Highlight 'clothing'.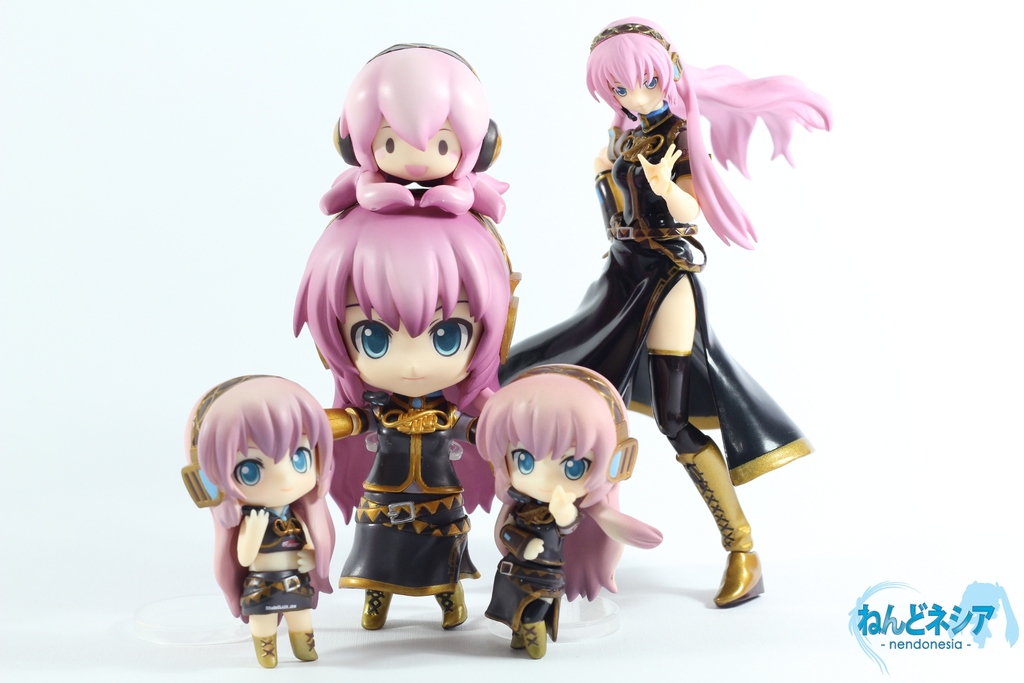
Highlighted region: (left=339, top=395, right=486, bottom=602).
